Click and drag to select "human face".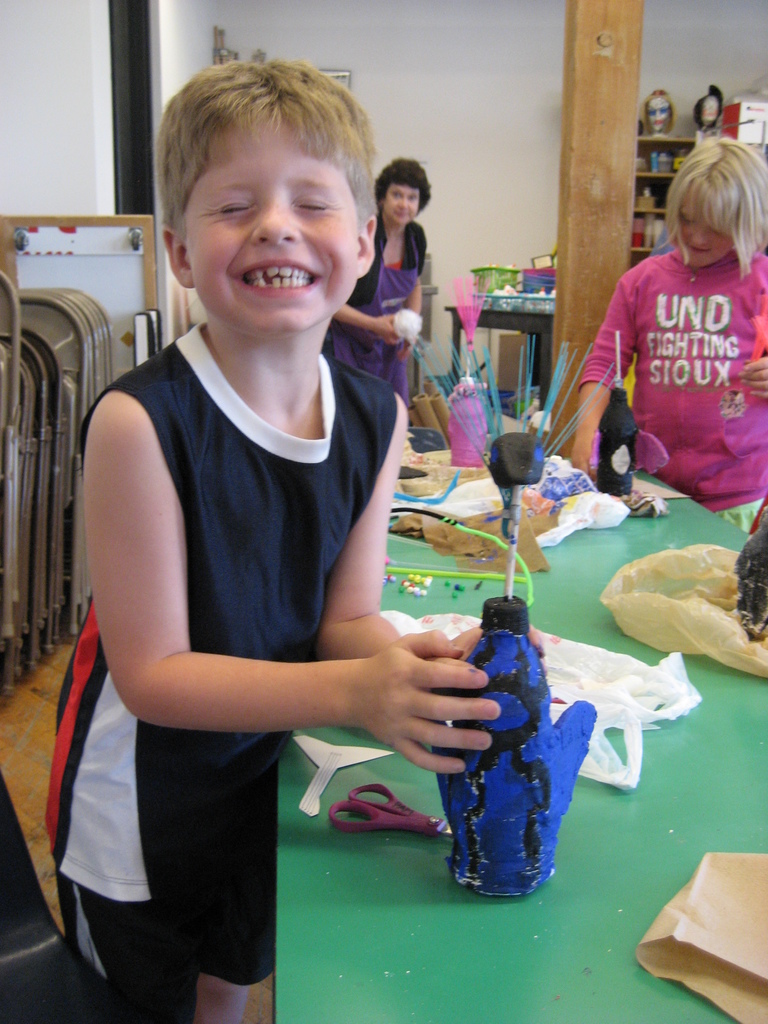
Selection: x1=186 y1=116 x2=356 y2=344.
